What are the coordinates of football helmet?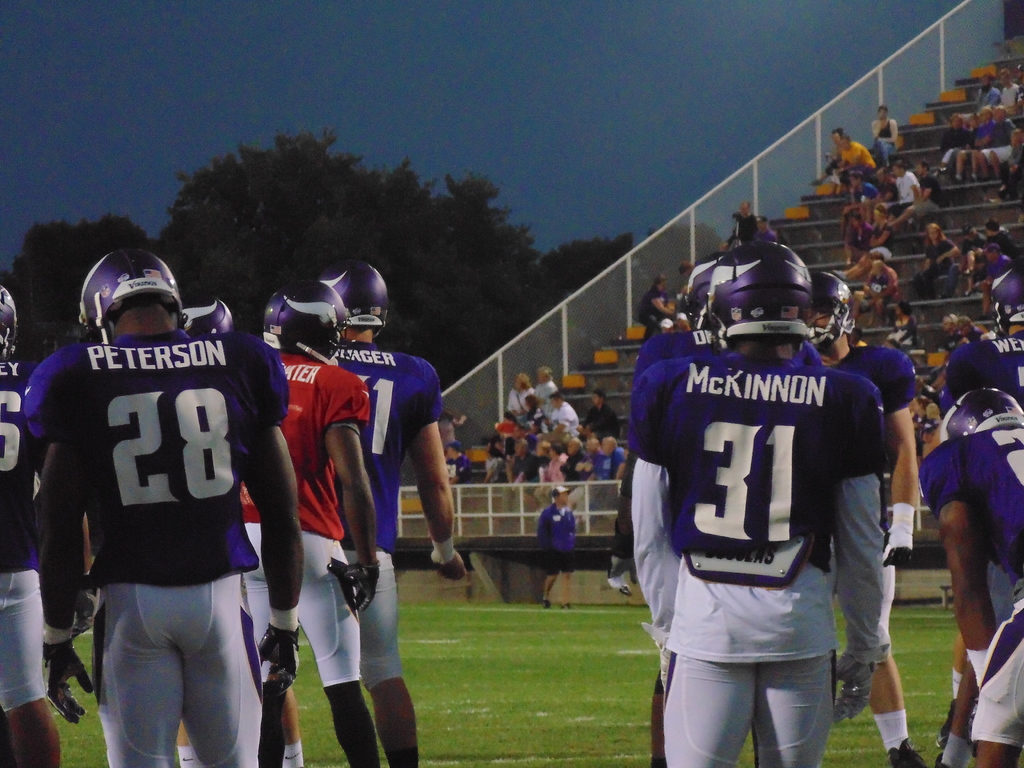
bbox=(317, 260, 385, 339).
